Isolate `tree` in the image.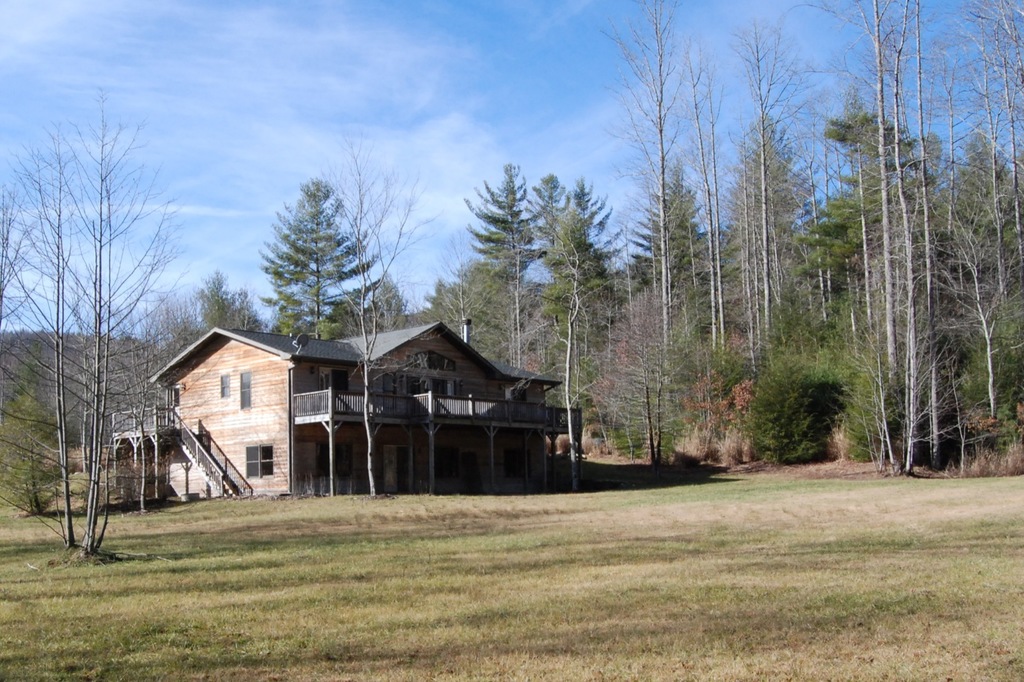
Isolated region: x1=249, y1=156, x2=377, y2=349.
